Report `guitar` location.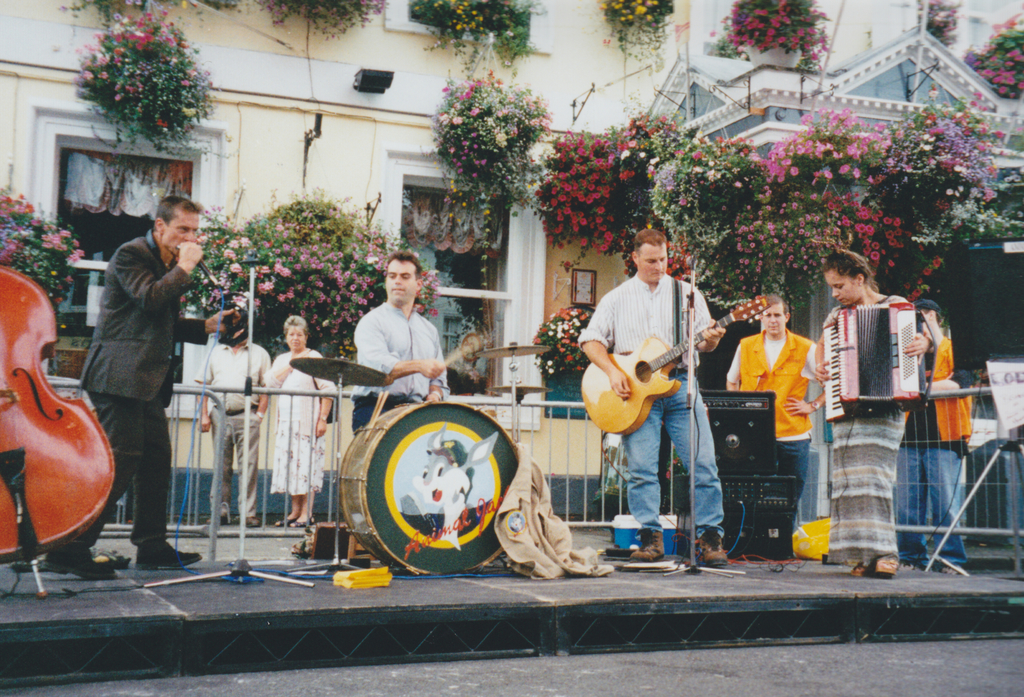
Report: region(579, 291, 778, 436).
